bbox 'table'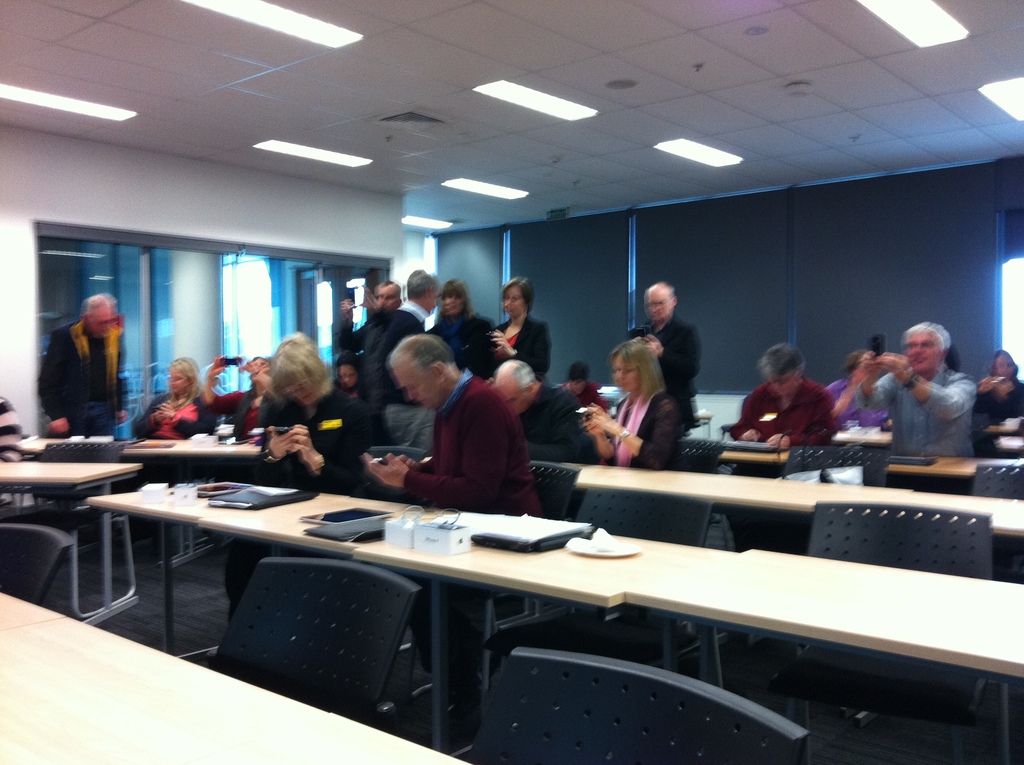
bbox=(579, 462, 1021, 545)
